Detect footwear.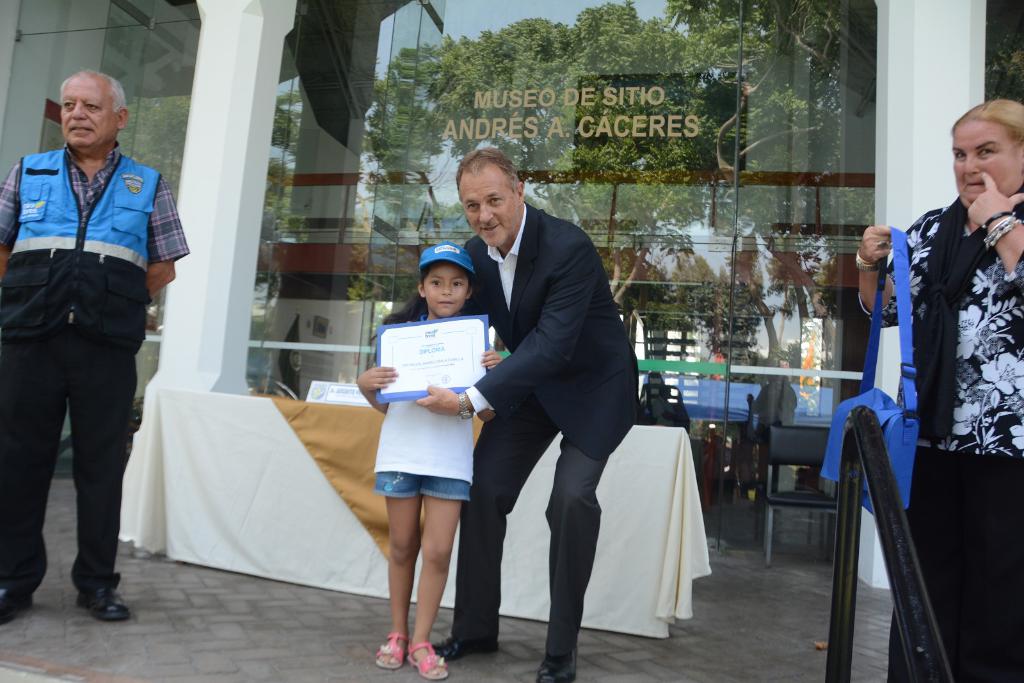
Detected at 55,563,116,632.
